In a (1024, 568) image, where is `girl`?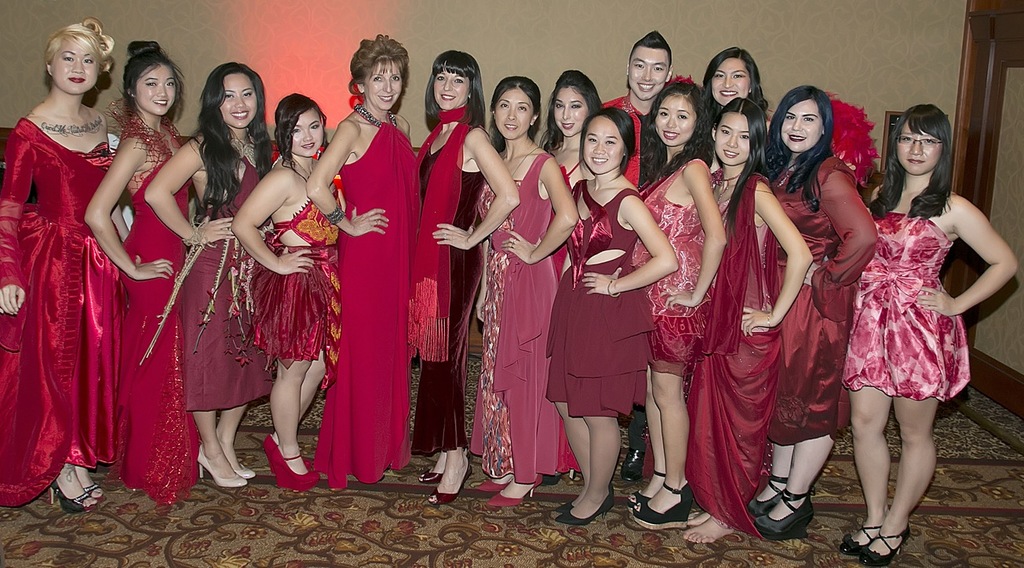
(left=0, top=23, right=131, bottom=509).
